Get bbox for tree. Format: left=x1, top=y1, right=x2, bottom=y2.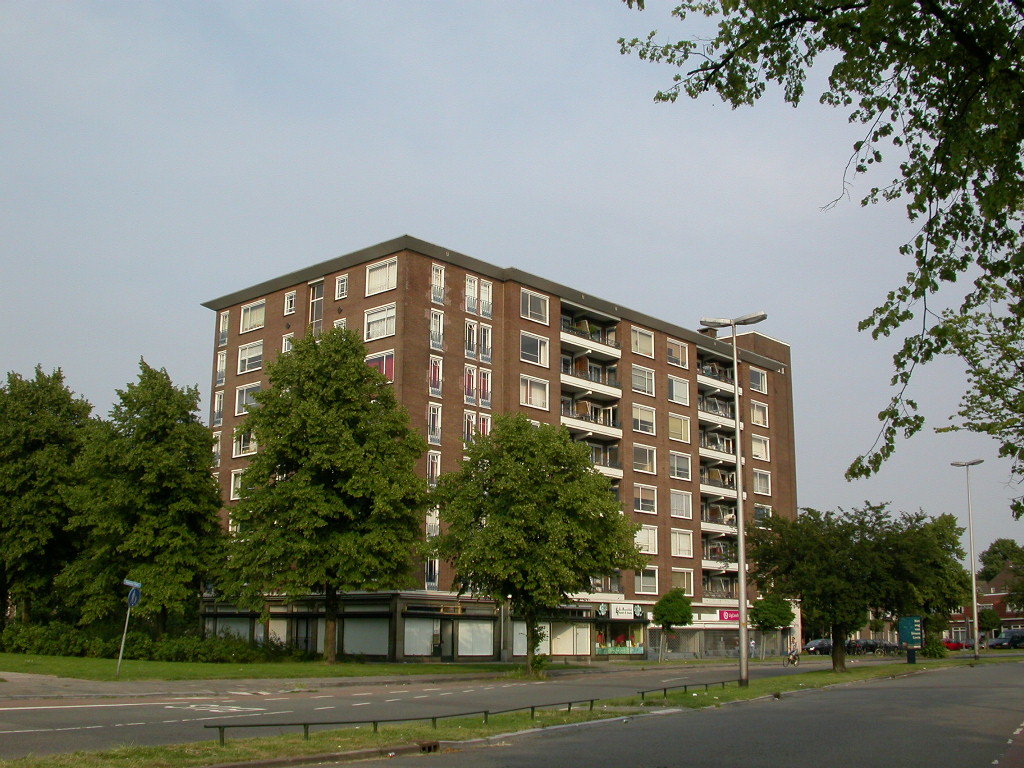
left=976, top=537, right=1023, bottom=581.
